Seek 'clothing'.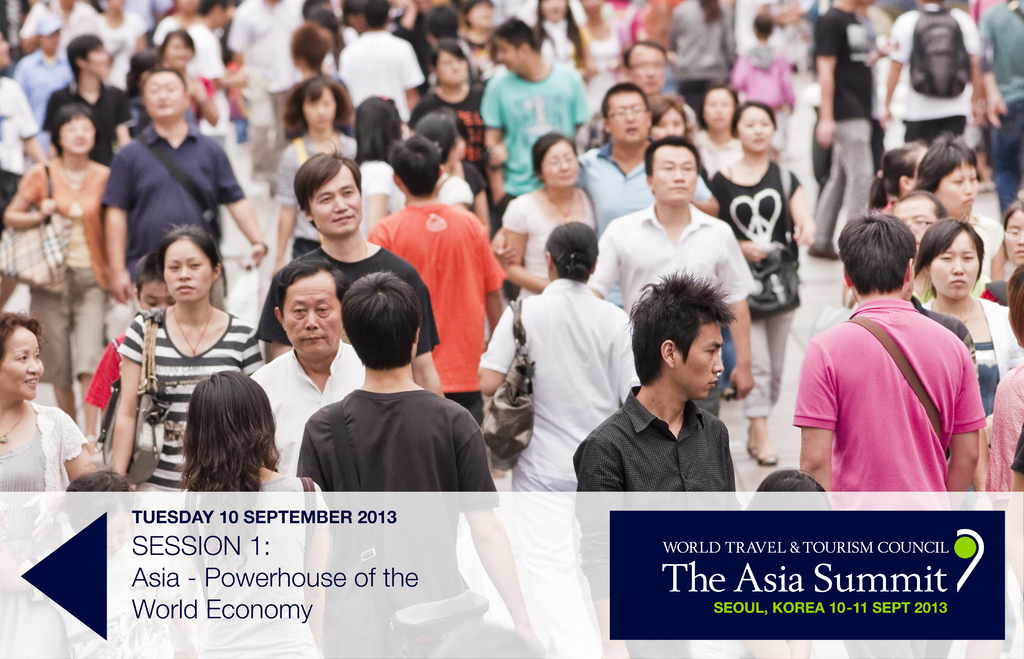
(887, 9, 988, 154).
